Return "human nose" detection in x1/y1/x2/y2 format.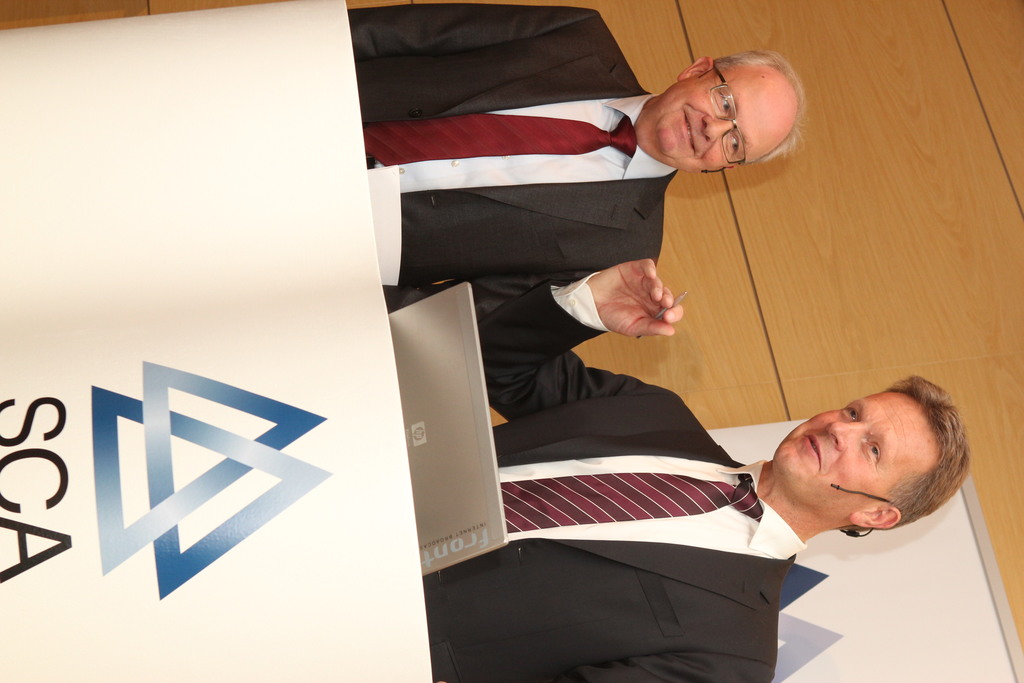
826/422/865/450.
